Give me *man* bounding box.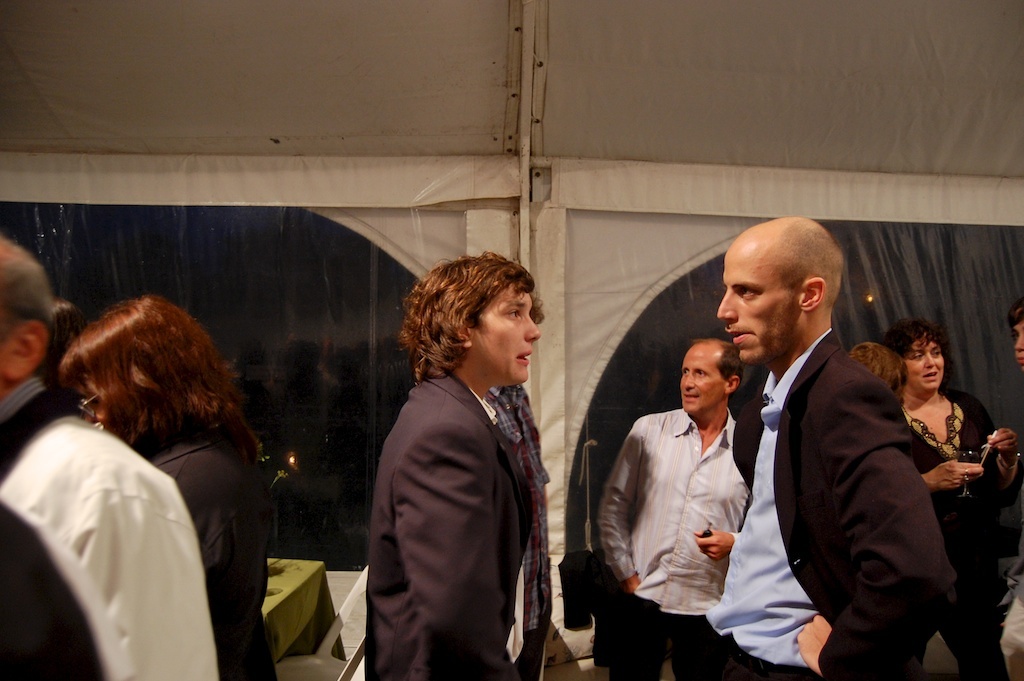
[692, 216, 949, 680].
